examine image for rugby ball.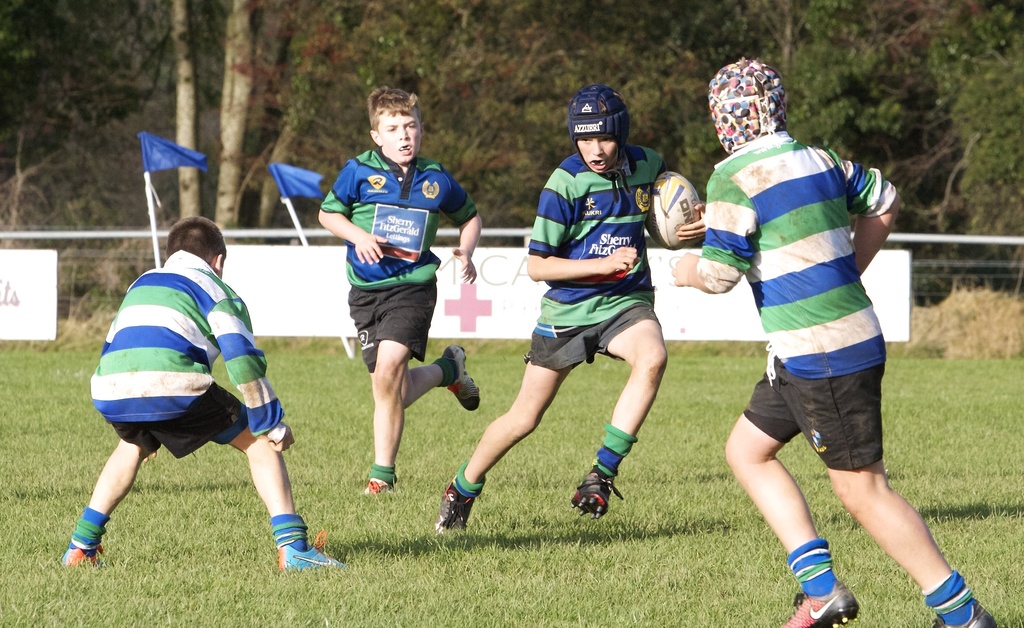
Examination result: locate(644, 172, 701, 252).
